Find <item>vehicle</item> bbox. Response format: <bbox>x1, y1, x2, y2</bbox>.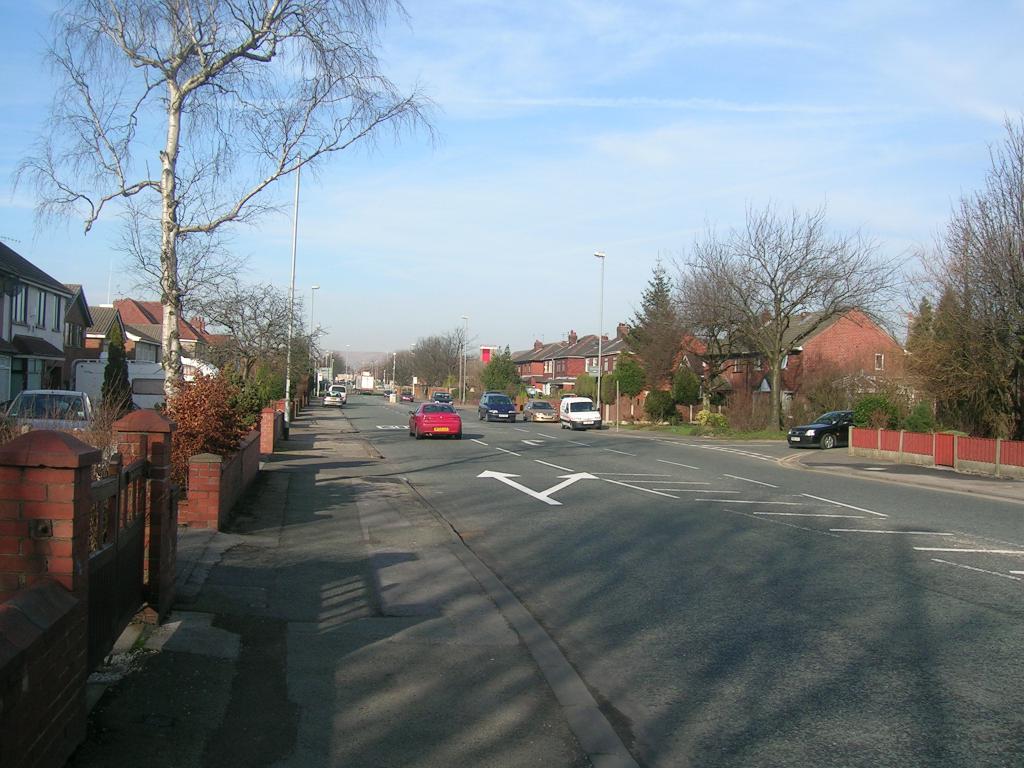
<bbox>332, 383, 348, 399</bbox>.
